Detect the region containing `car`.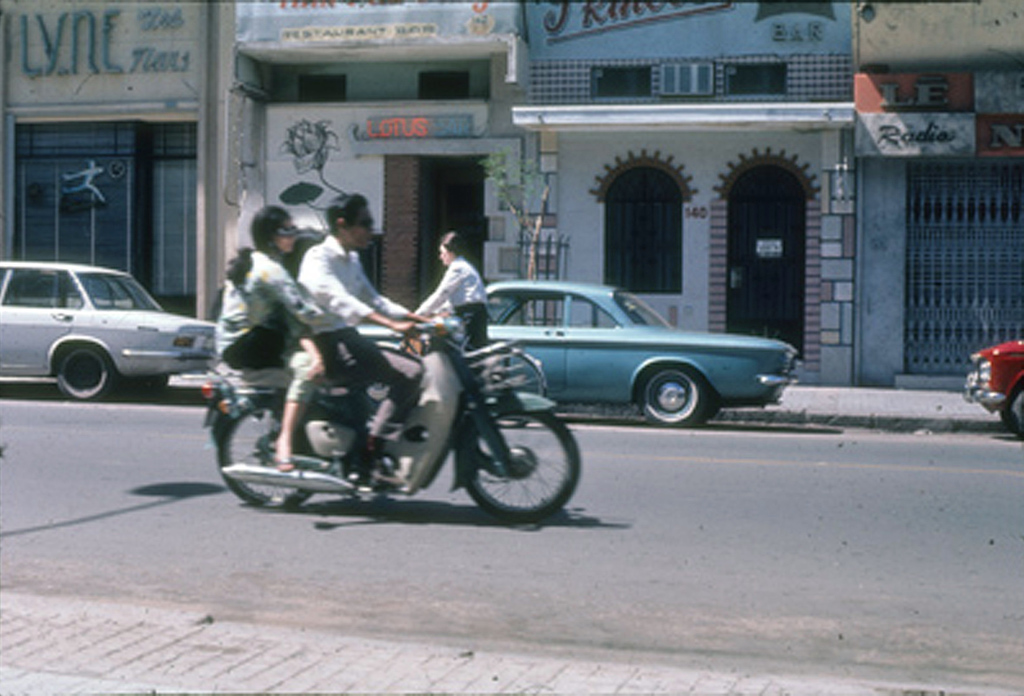
966 336 1023 438.
